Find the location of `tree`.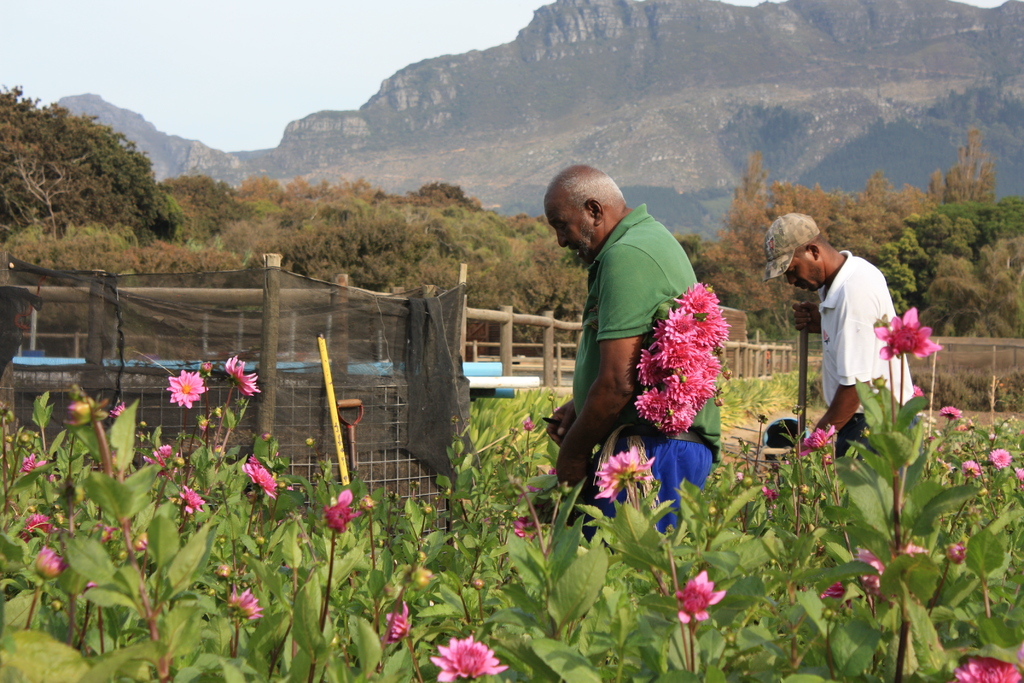
Location: Rect(920, 236, 1023, 346).
